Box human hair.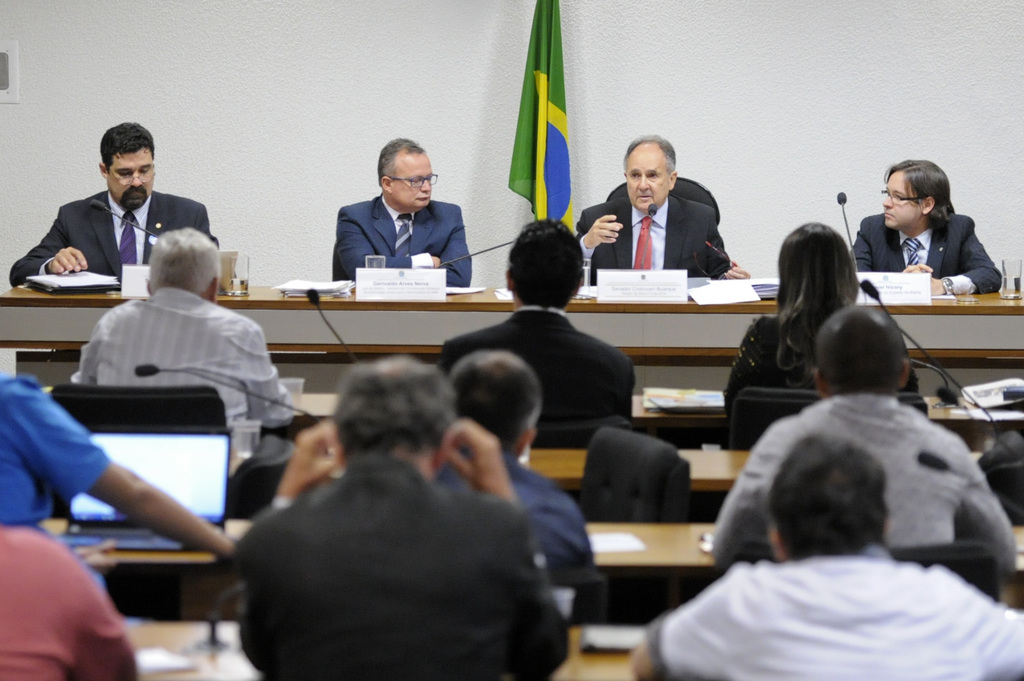
(x1=450, y1=348, x2=543, y2=449).
